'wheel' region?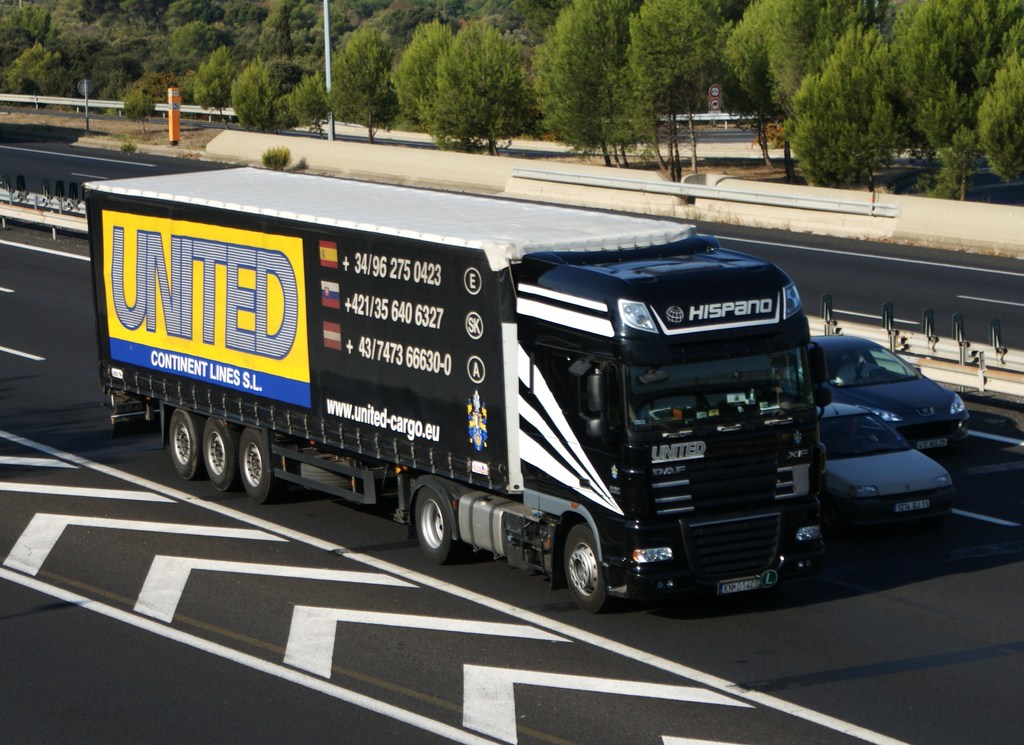
x1=227 y1=422 x2=281 y2=500
